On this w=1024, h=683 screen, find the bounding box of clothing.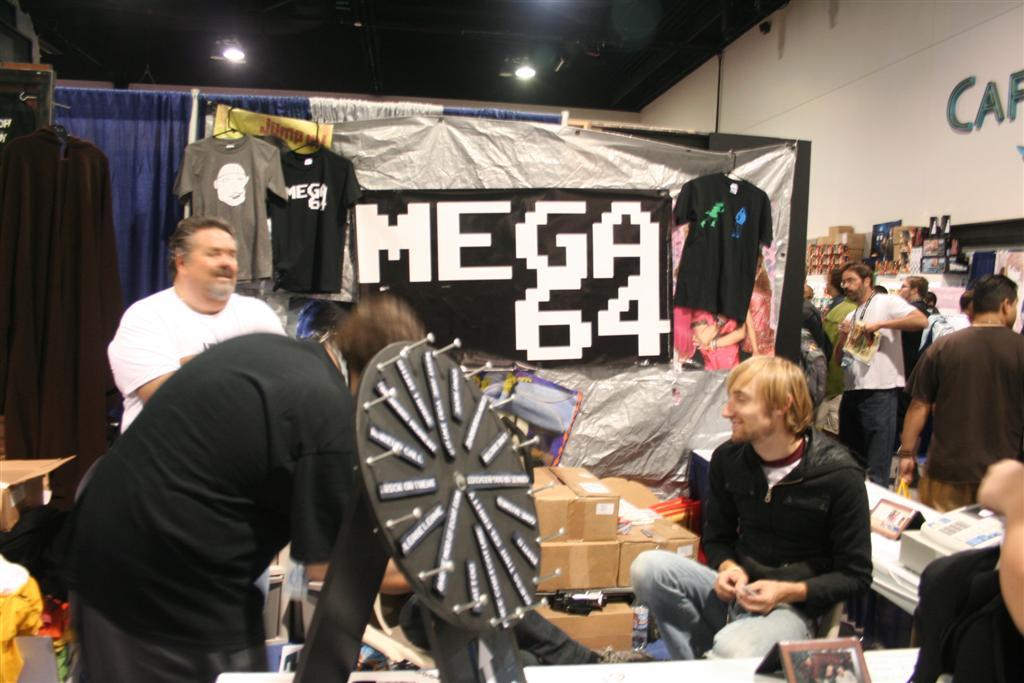
Bounding box: rect(52, 330, 357, 682).
